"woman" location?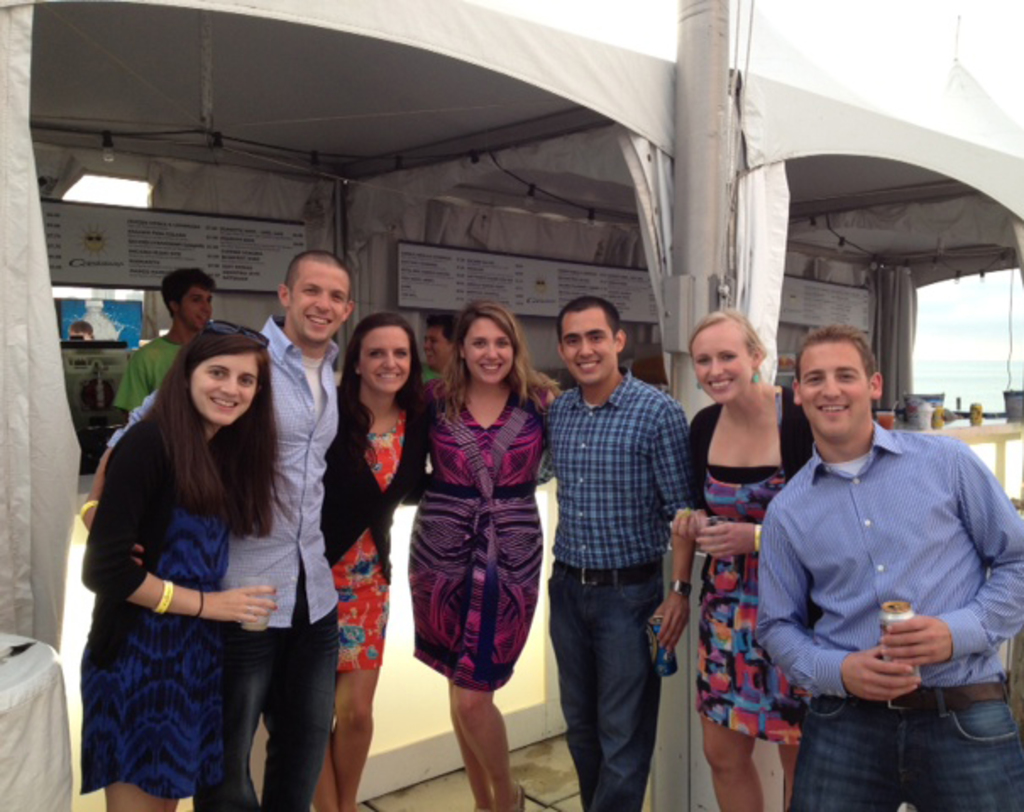
415, 301, 562, 810
